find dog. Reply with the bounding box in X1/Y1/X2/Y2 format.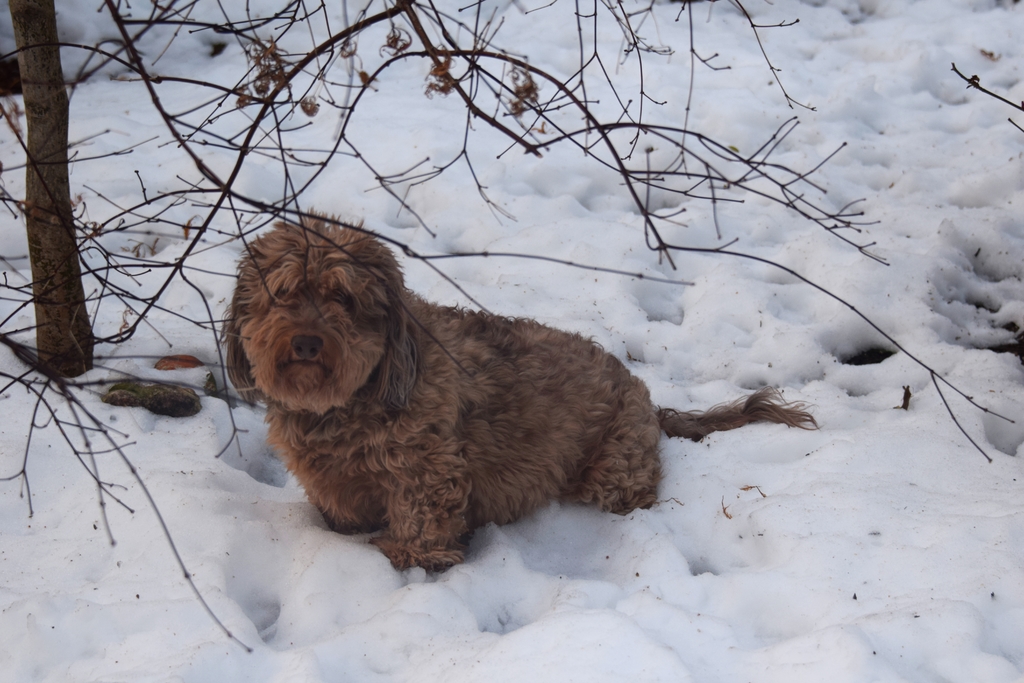
214/203/824/576.
